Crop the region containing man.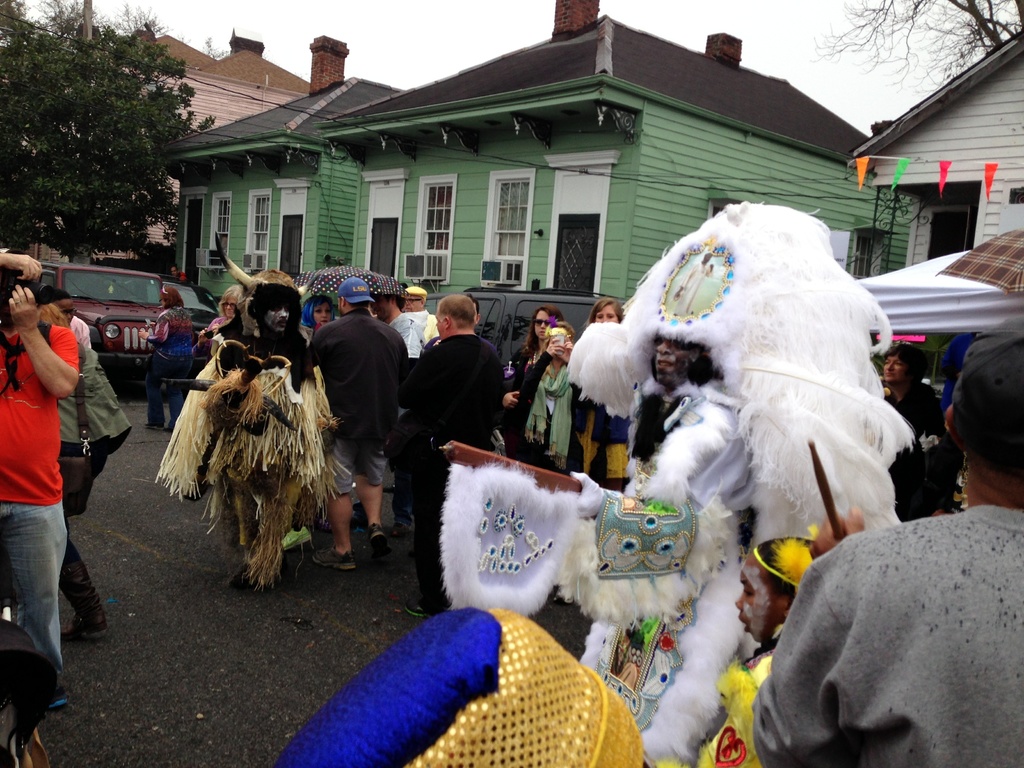
Crop region: l=404, t=281, r=436, b=347.
